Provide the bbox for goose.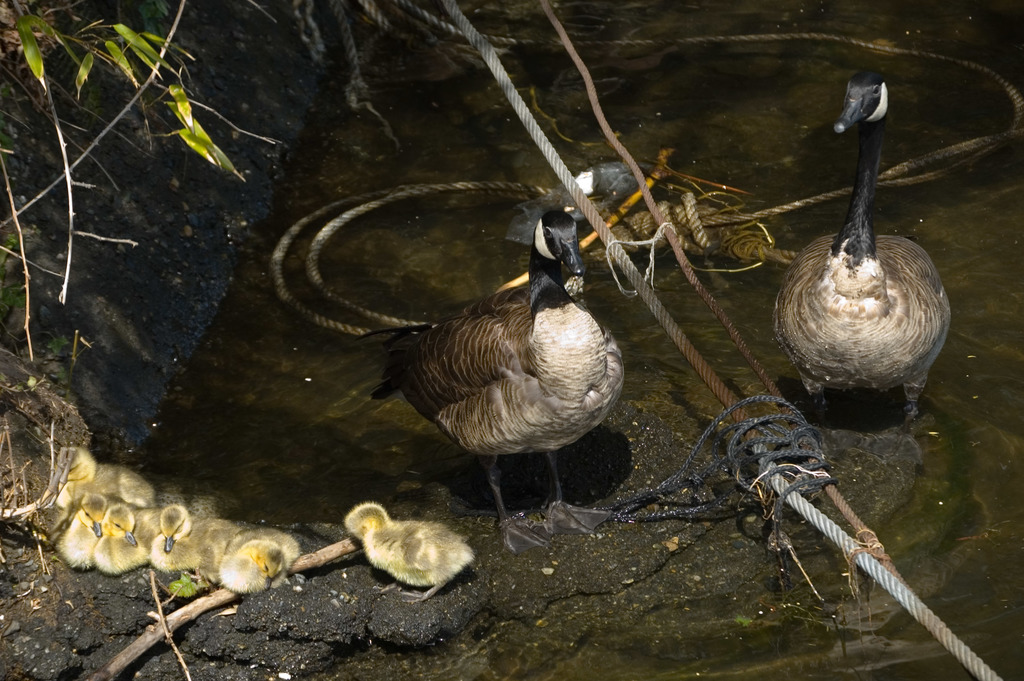
detection(342, 502, 474, 606).
